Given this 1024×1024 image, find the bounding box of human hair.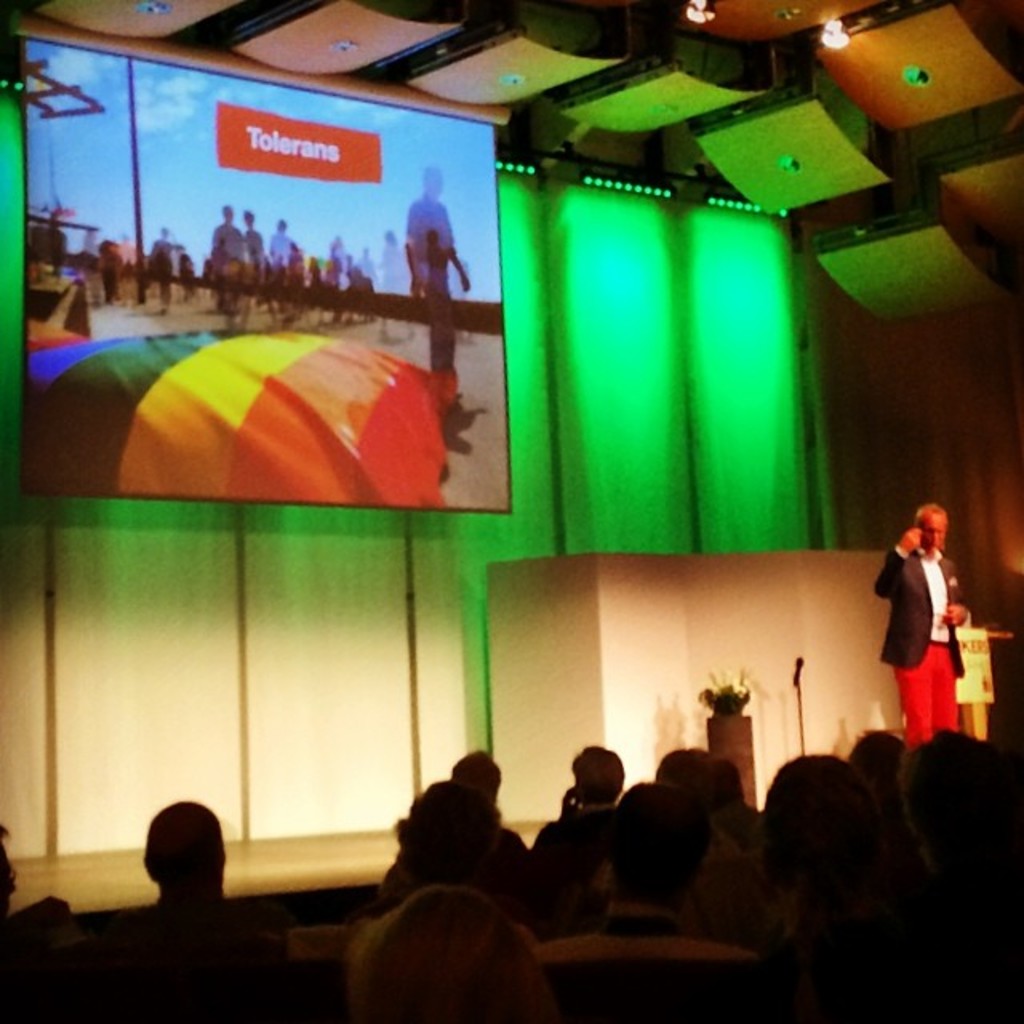
[x1=141, y1=802, x2=222, y2=888].
